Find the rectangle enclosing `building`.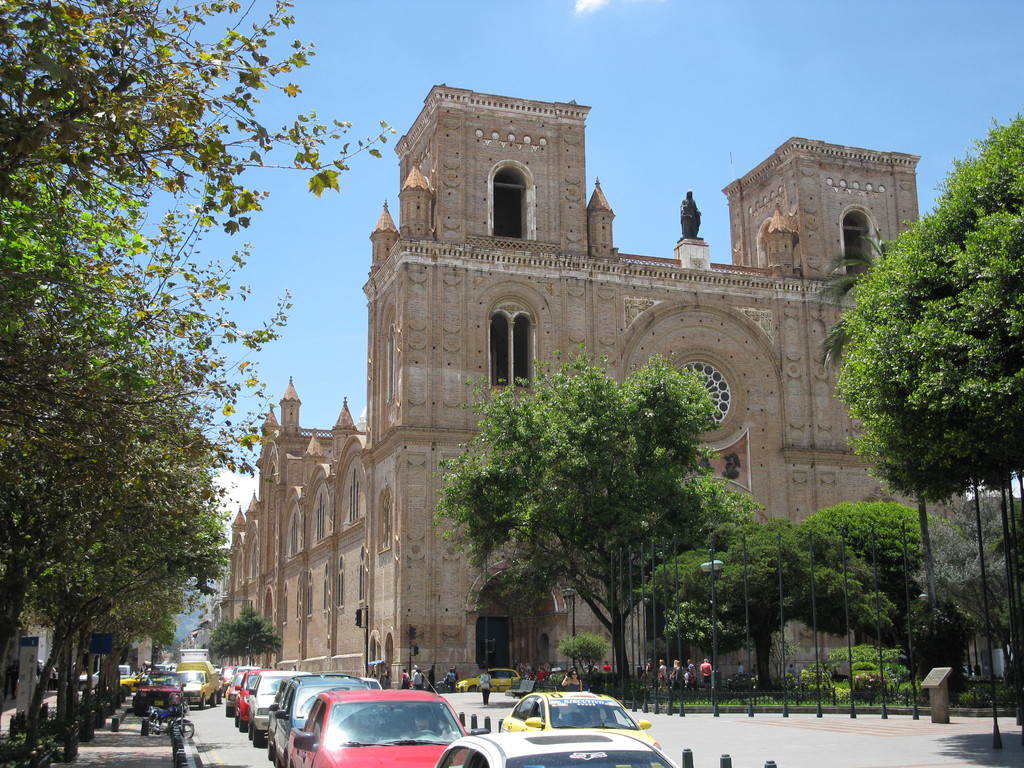
bbox=[232, 86, 967, 695].
